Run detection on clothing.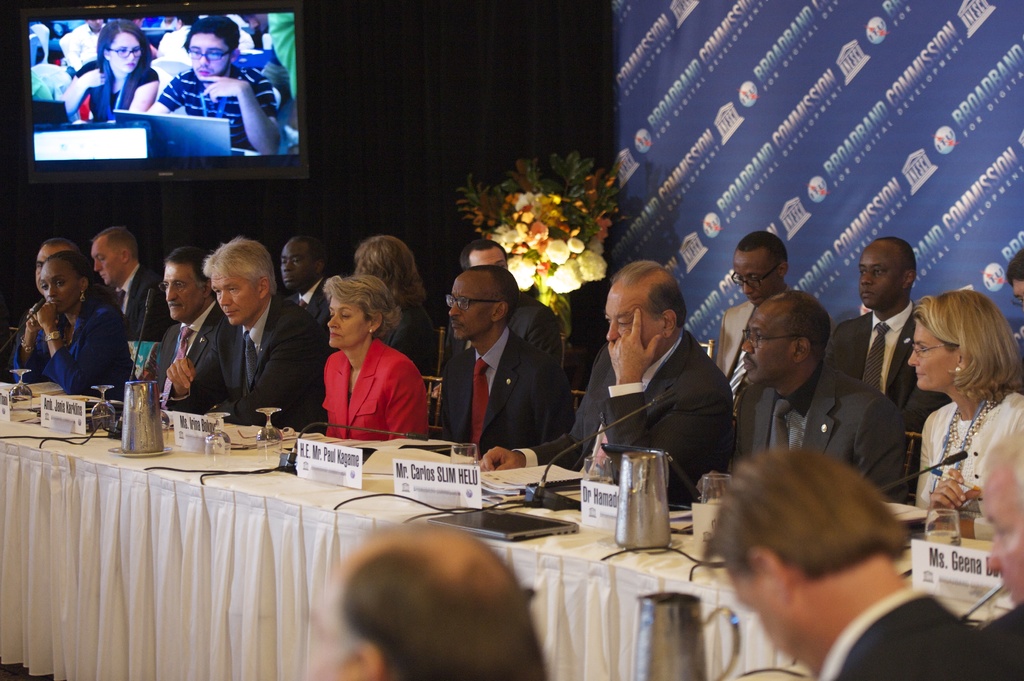
Result: box=[15, 283, 115, 346].
